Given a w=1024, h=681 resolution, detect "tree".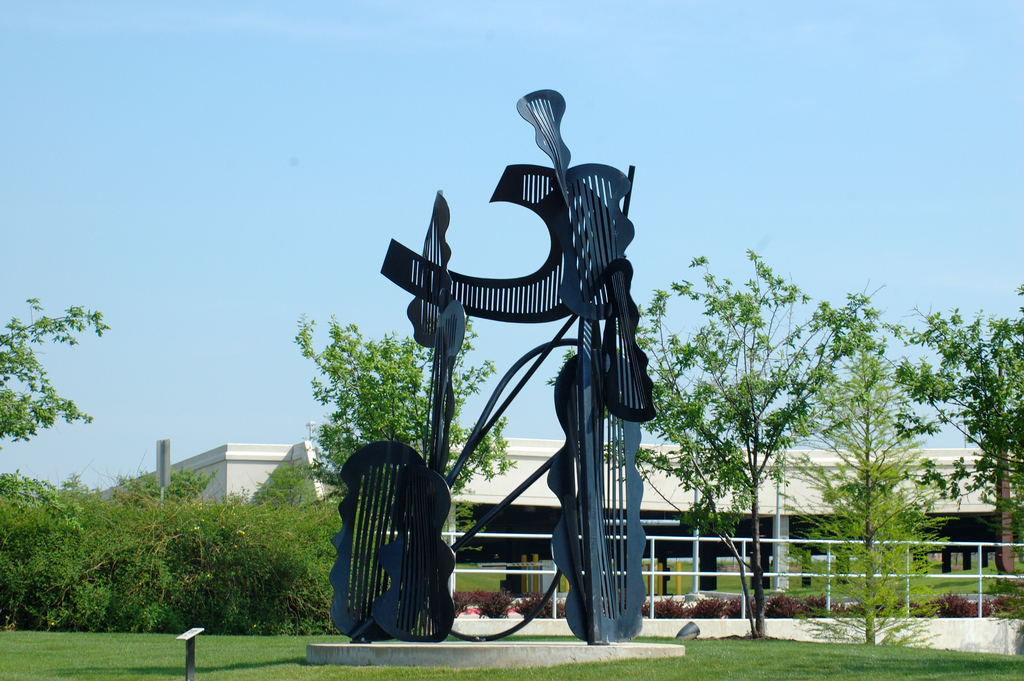
(0,299,111,444).
